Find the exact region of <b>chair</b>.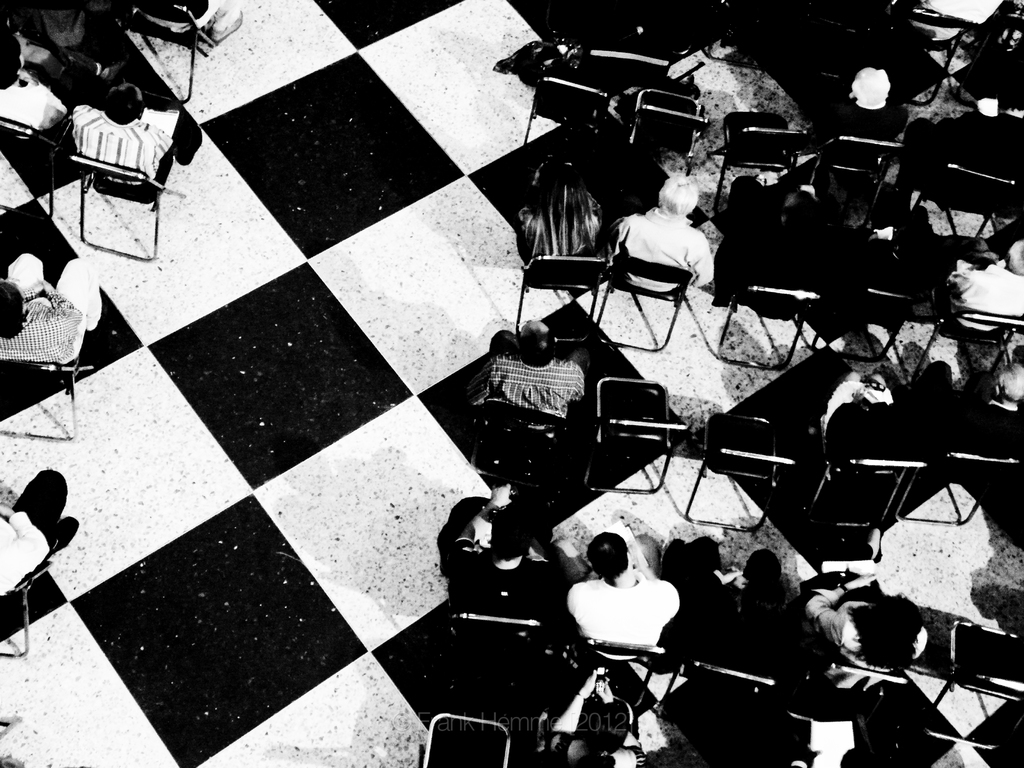
Exact region: 916 279 1023 386.
